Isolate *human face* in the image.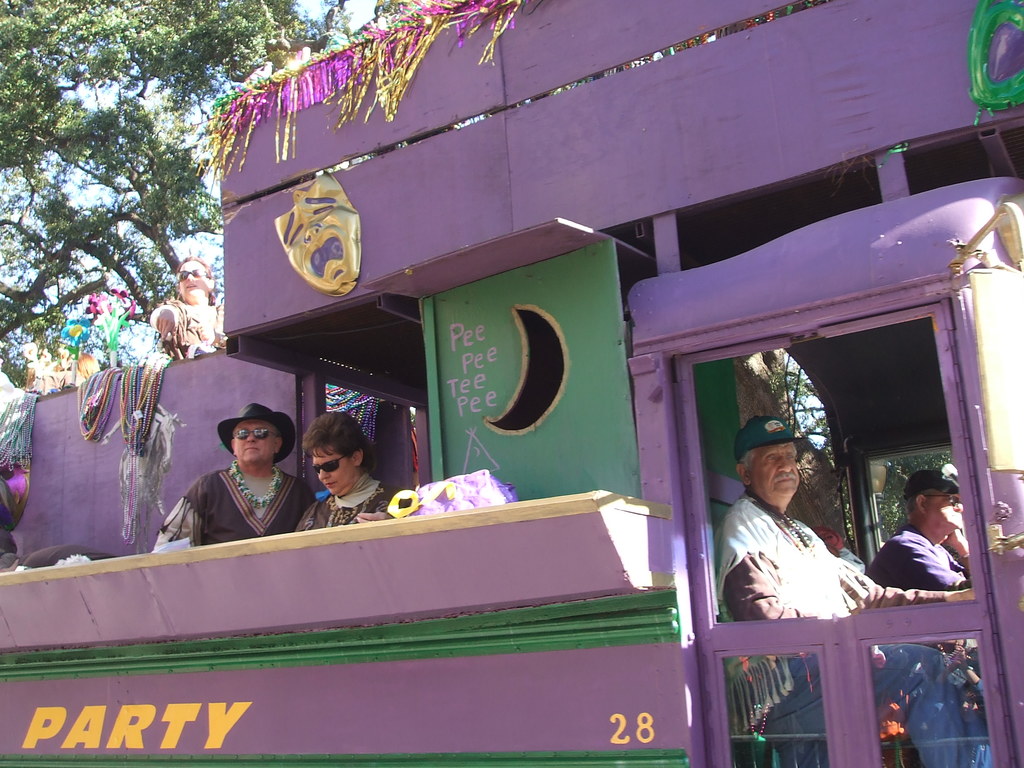
Isolated region: left=237, top=420, right=275, bottom=461.
